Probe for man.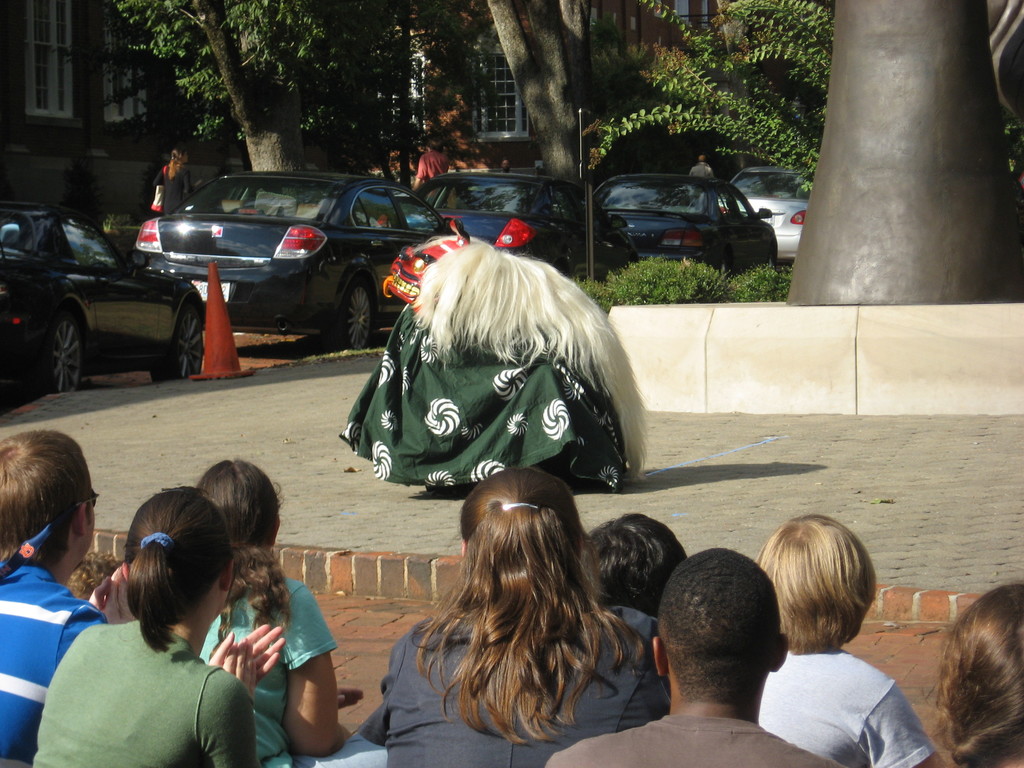
Probe result: [540, 548, 845, 767].
